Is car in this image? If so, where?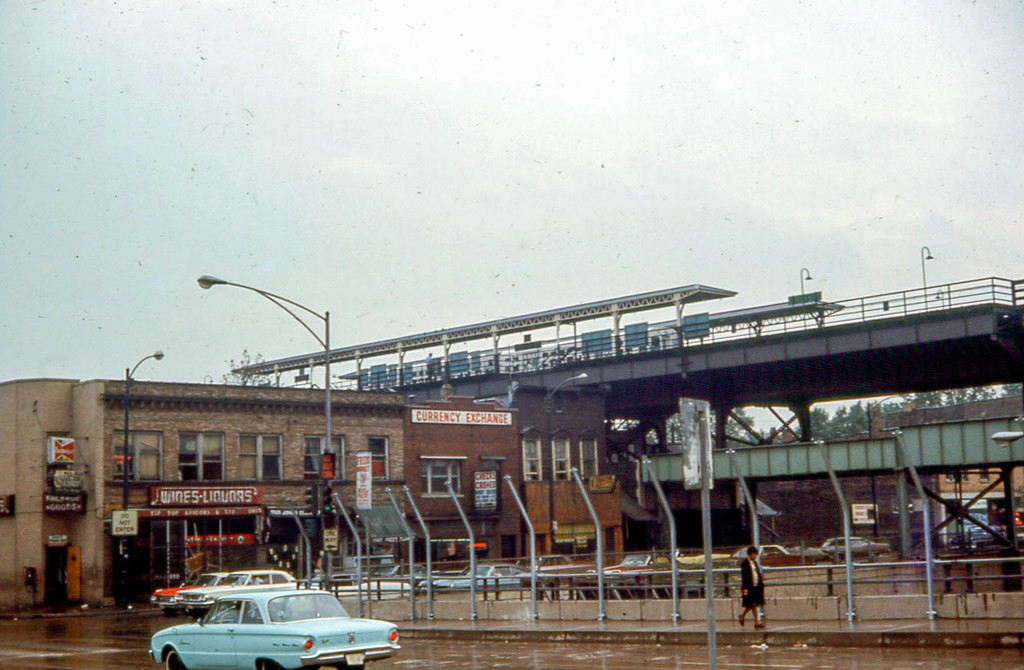
Yes, at [left=147, top=586, right=400, bottom=669].
